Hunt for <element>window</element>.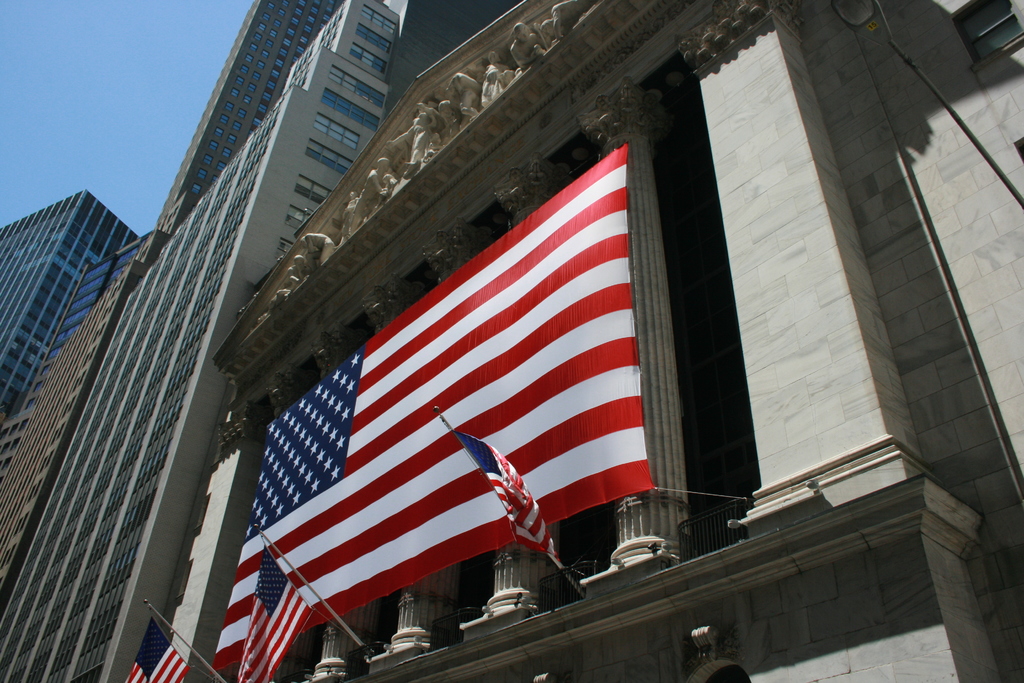
Hunted down at 279, 48, 287, 61.
